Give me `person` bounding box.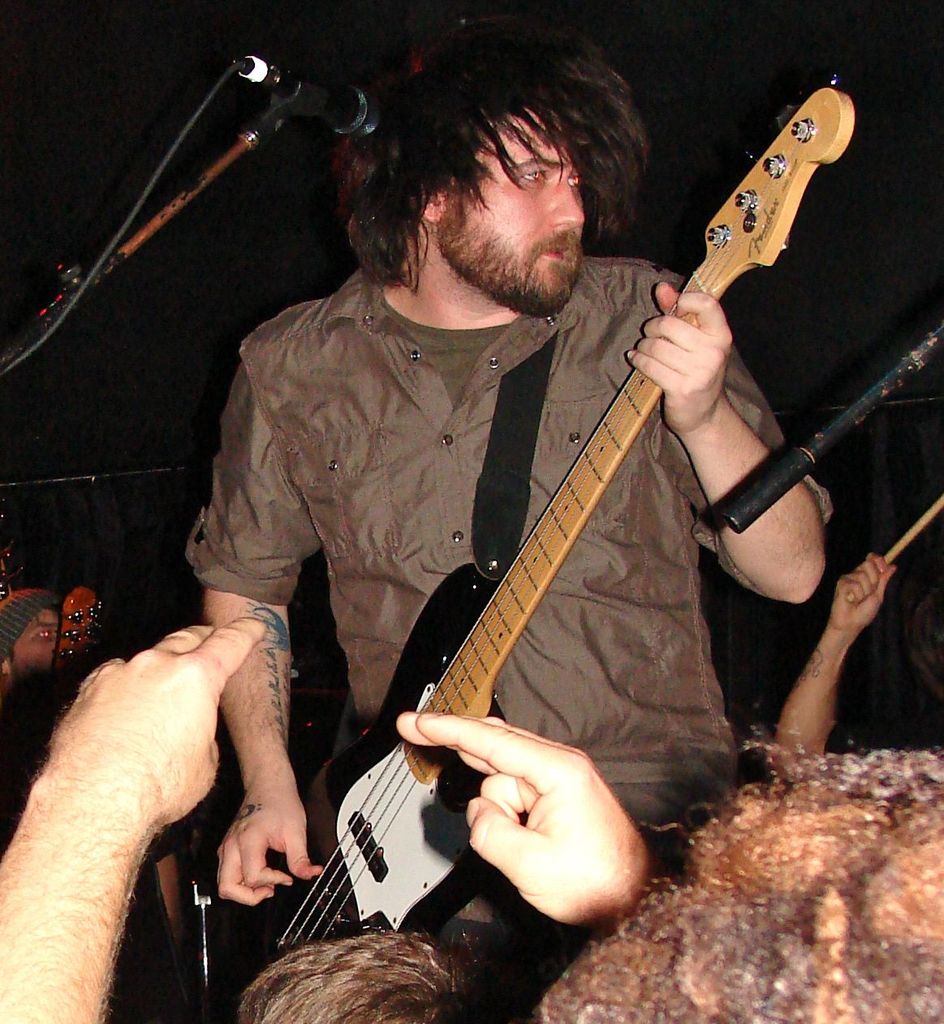
193, 25, 825, 1023.
